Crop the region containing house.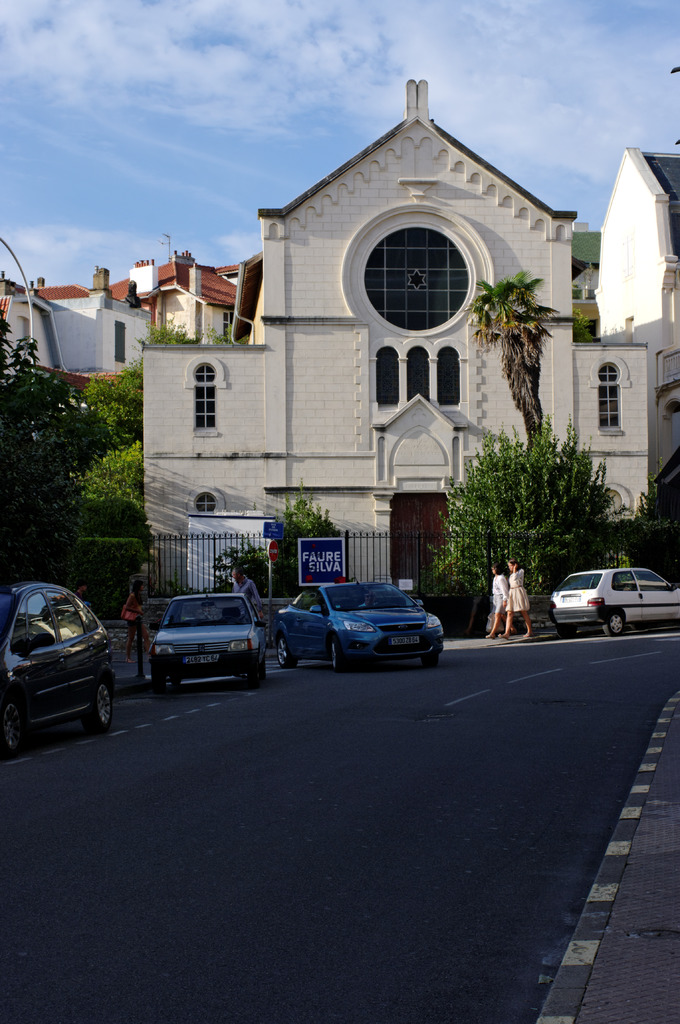
Crop region: [left=64, top=273, right=134, bottom=381].
